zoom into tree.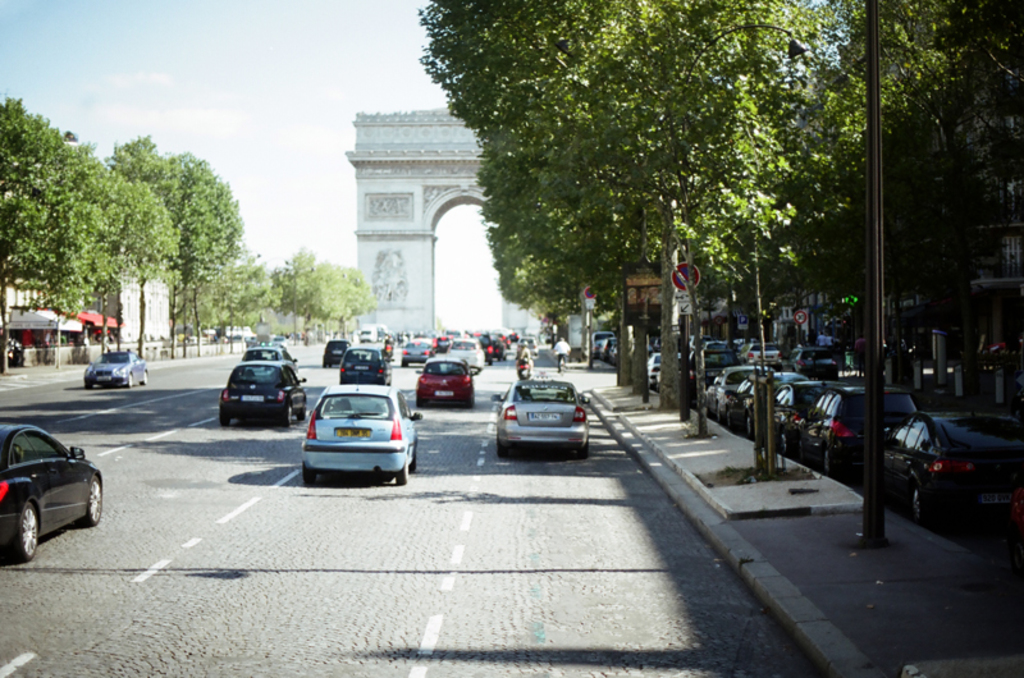
Zoom target: x1=106 y1=130 x2=243 y2=375.
